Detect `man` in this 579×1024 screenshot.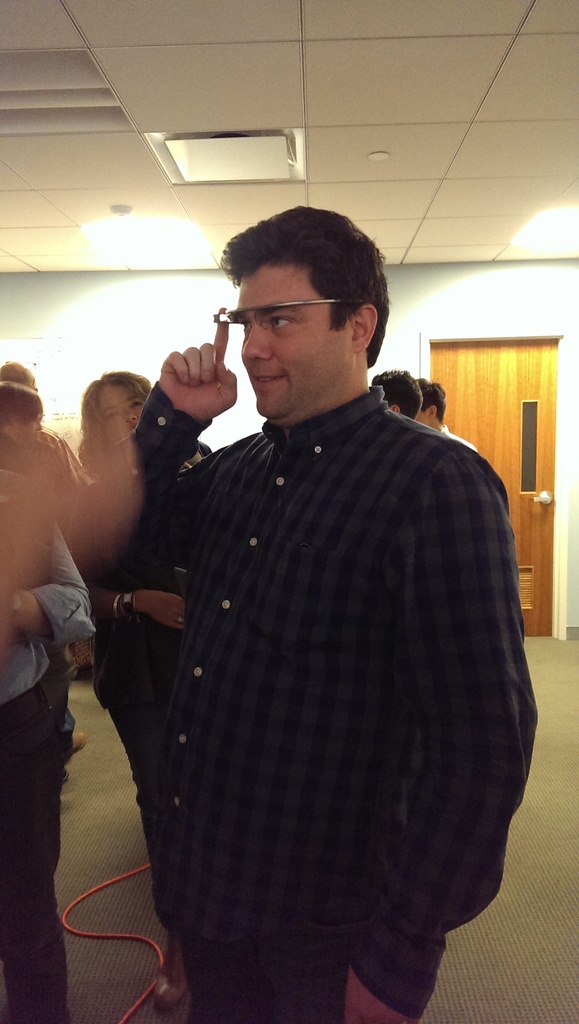
Detection: Rect(104, 232, 553, 997).
